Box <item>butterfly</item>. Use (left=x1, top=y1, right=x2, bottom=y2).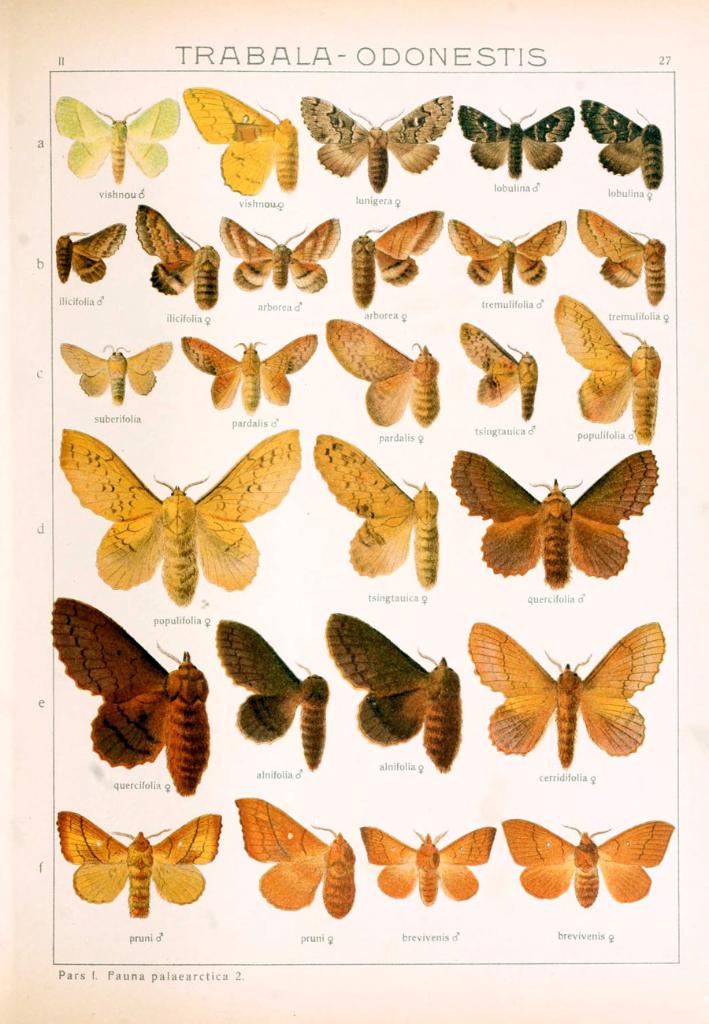
(left=215, top=622, right=329, bottom=772).
